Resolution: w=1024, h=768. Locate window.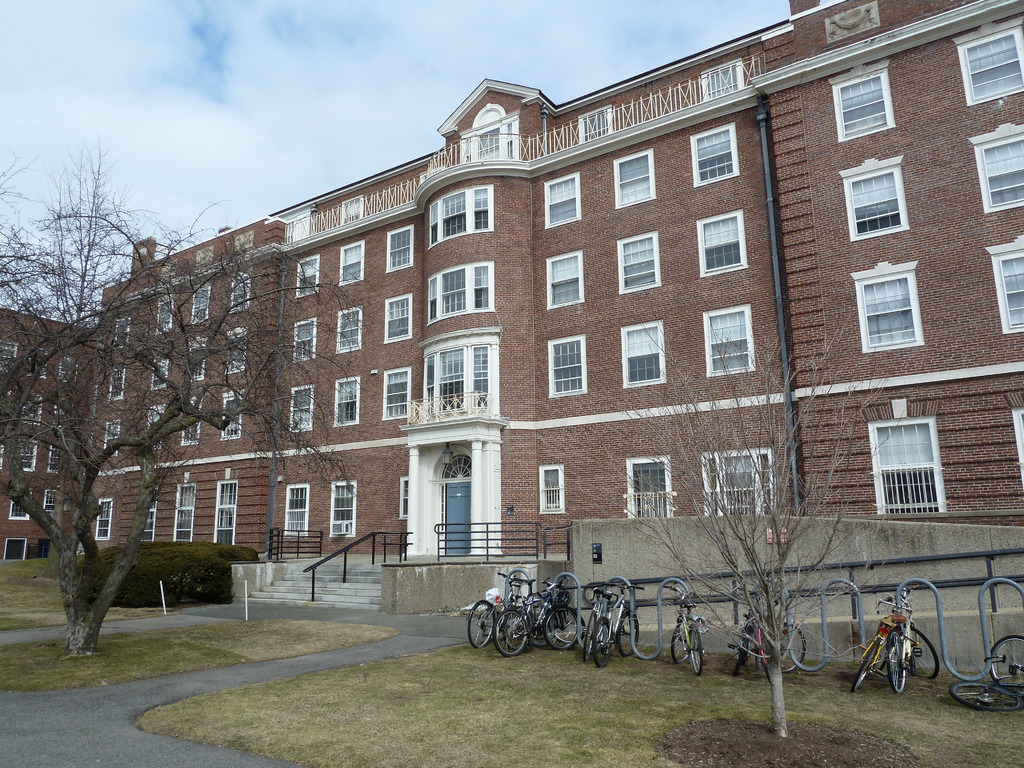
(144, 488, 159, 542).
